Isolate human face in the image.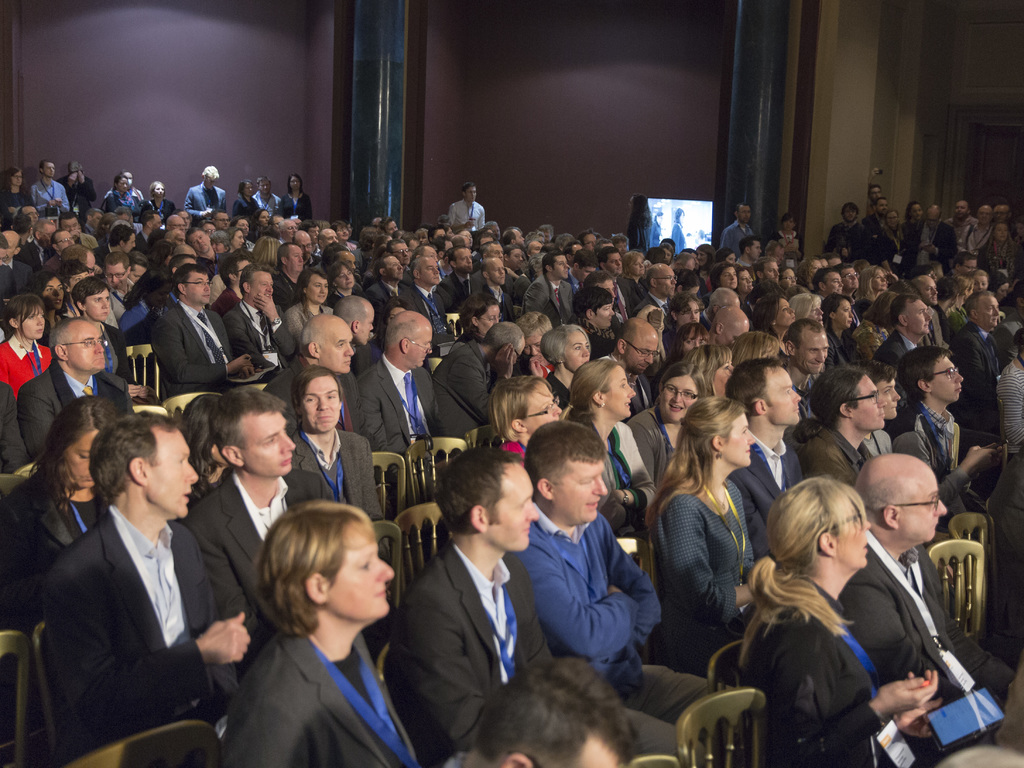
Isolated region: 244 181 255 195.
